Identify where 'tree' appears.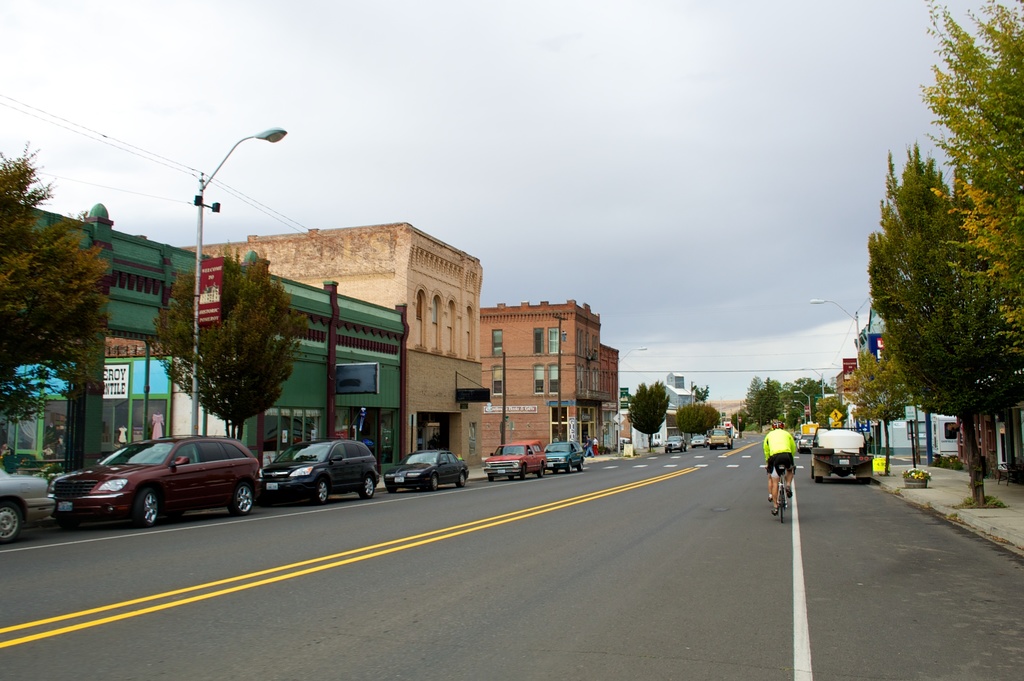
Appears at l=152, t=250, r=308, b=442.
